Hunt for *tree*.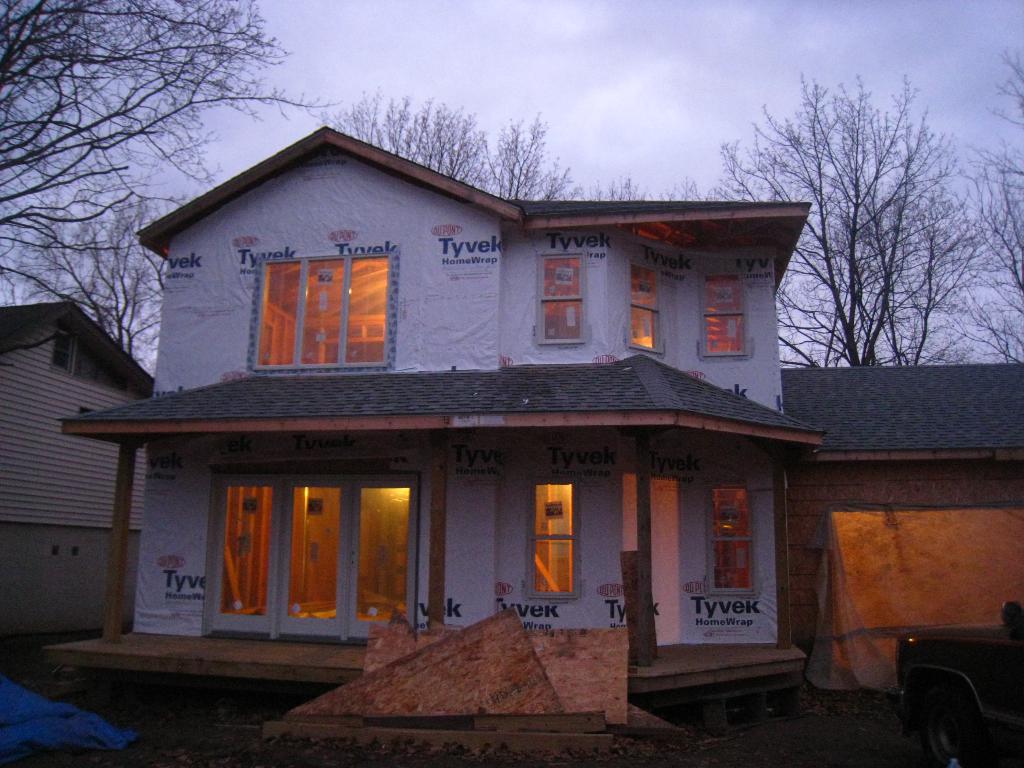
Hunted down at locate(323, 89, 584, 202).
